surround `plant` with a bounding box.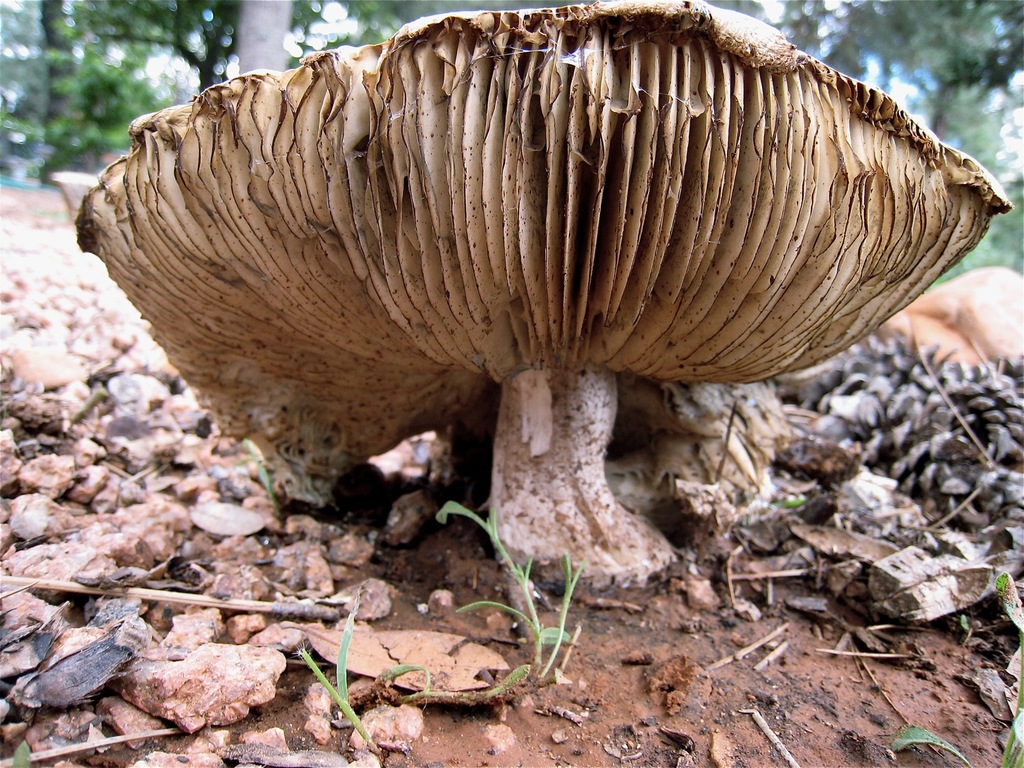
rect(890, 570, 1022, 764).
